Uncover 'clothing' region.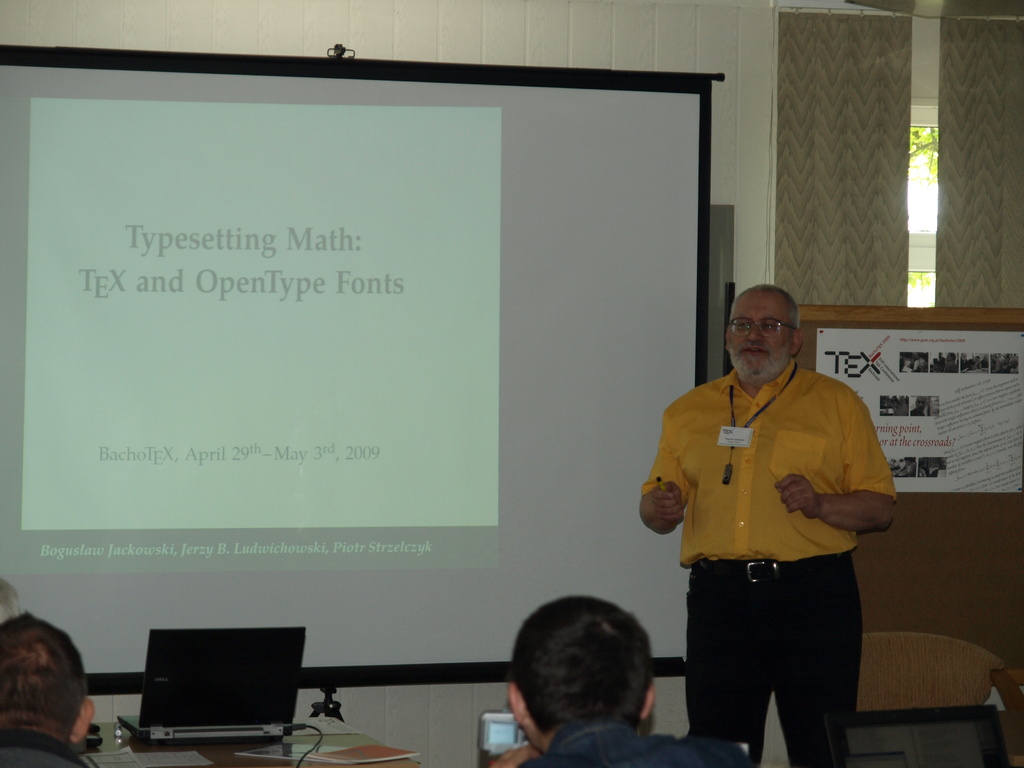
Uncovered: l=653, t=327, r=892, b=721.
